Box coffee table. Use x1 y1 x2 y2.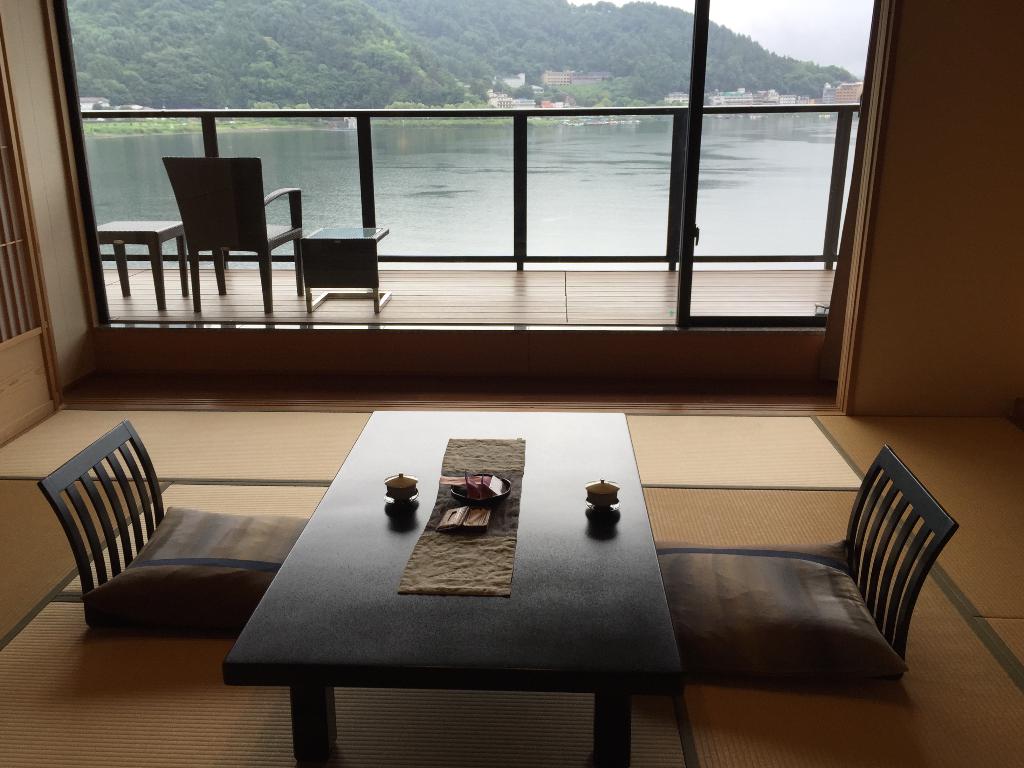
308 221 394 279.
